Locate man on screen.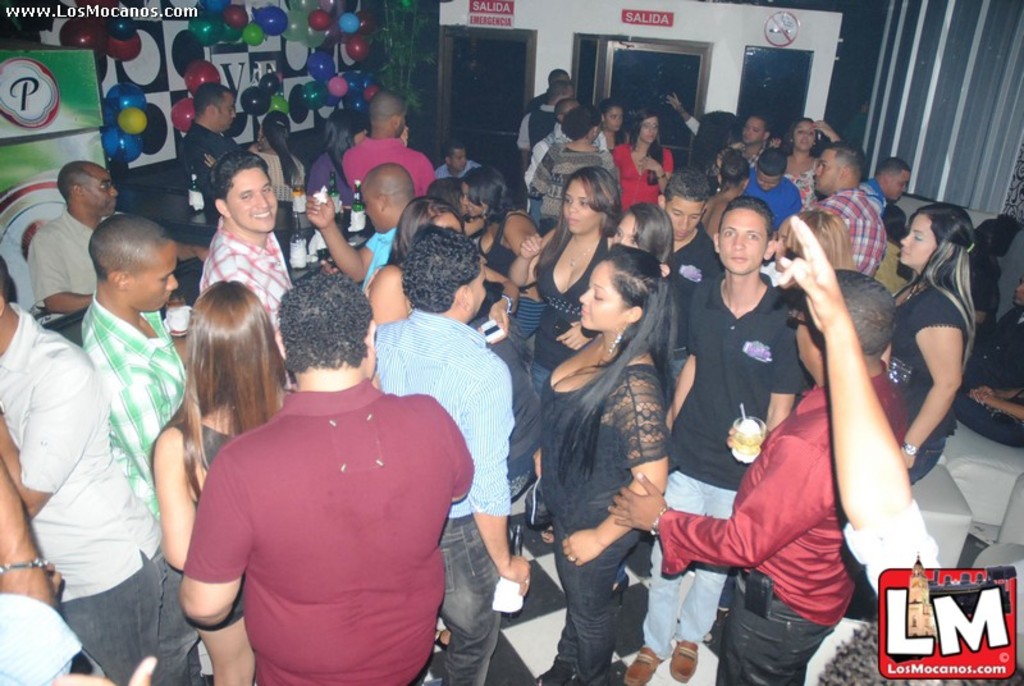
On screen at (x1=0, y1=252, x2=183, y2=685).
